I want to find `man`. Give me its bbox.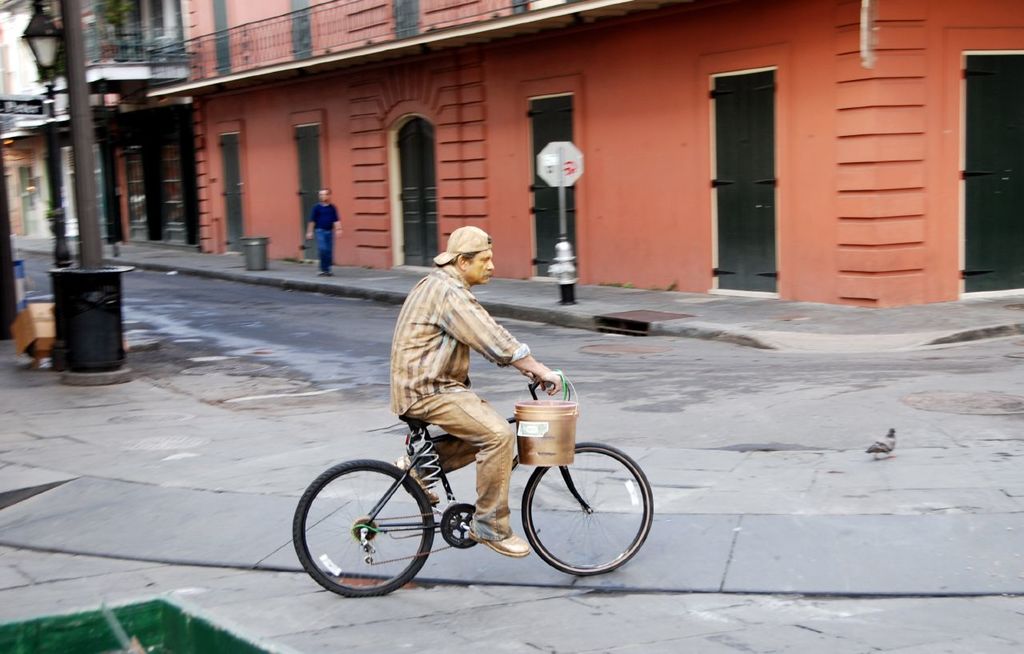
bbox=(306, 189, 340, 277).
